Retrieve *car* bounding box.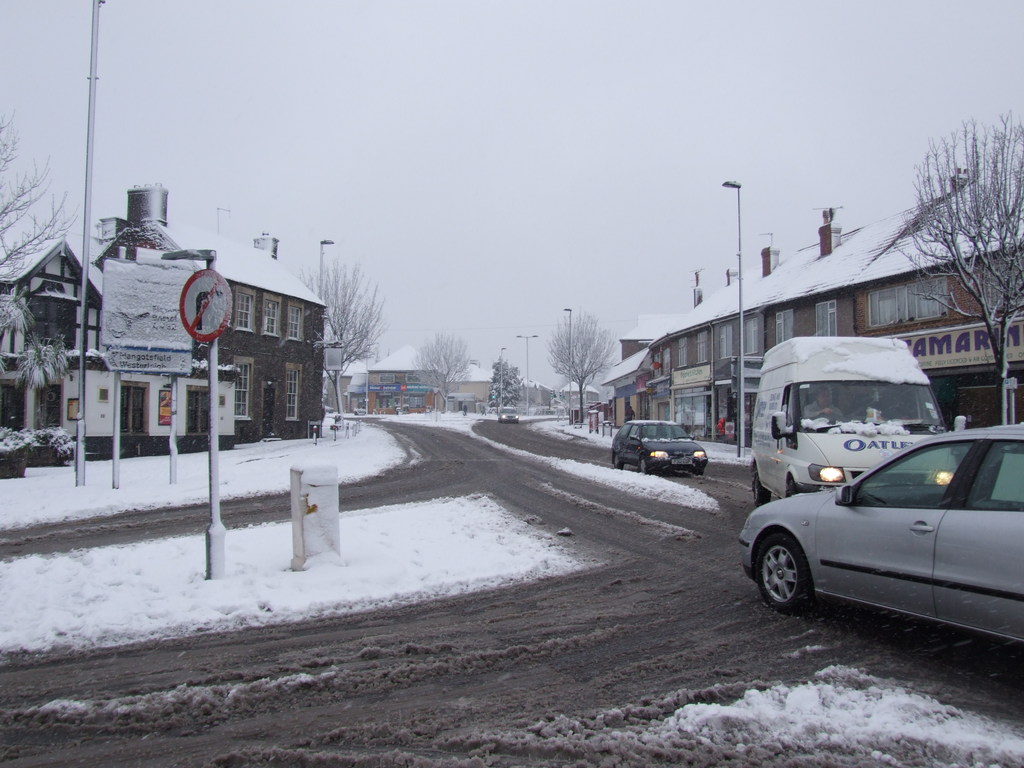
Bounding box: [609, 419, 708, 474].
